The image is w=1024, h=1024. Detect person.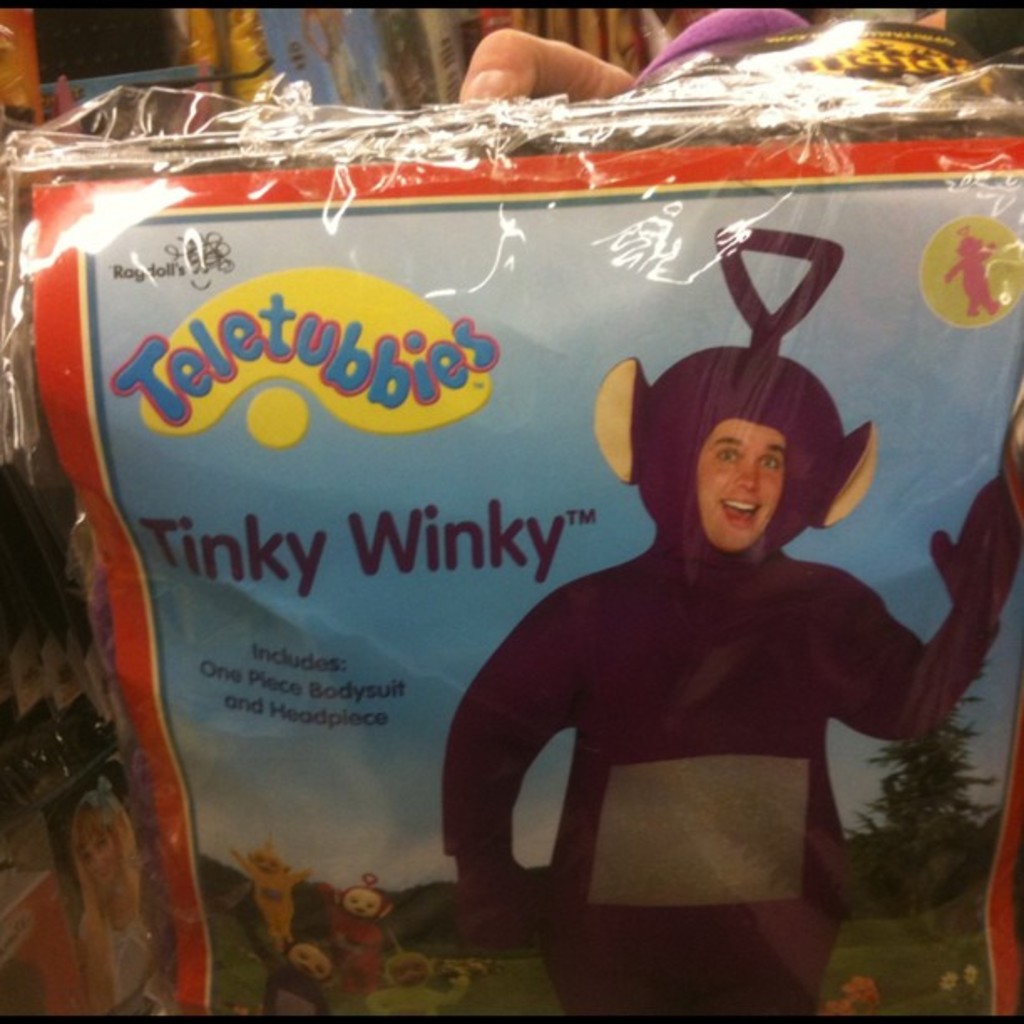
Detection: box(74, 791, 161, 1006).
